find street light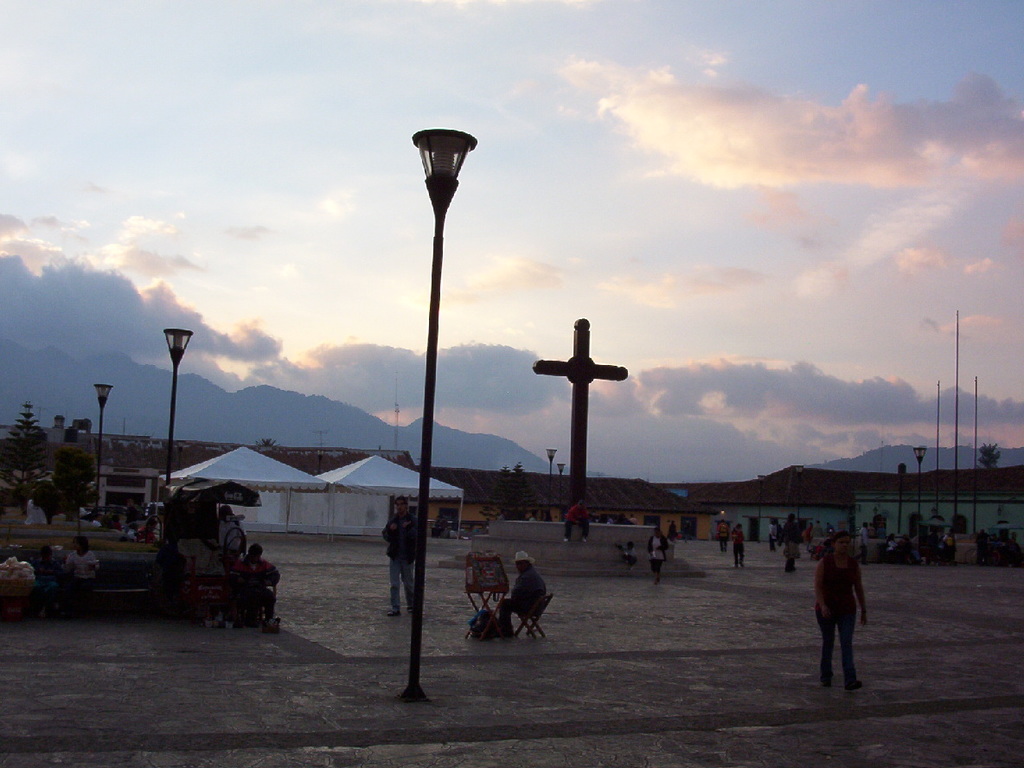
(left=913, top=446, right=928, bottom=518)
